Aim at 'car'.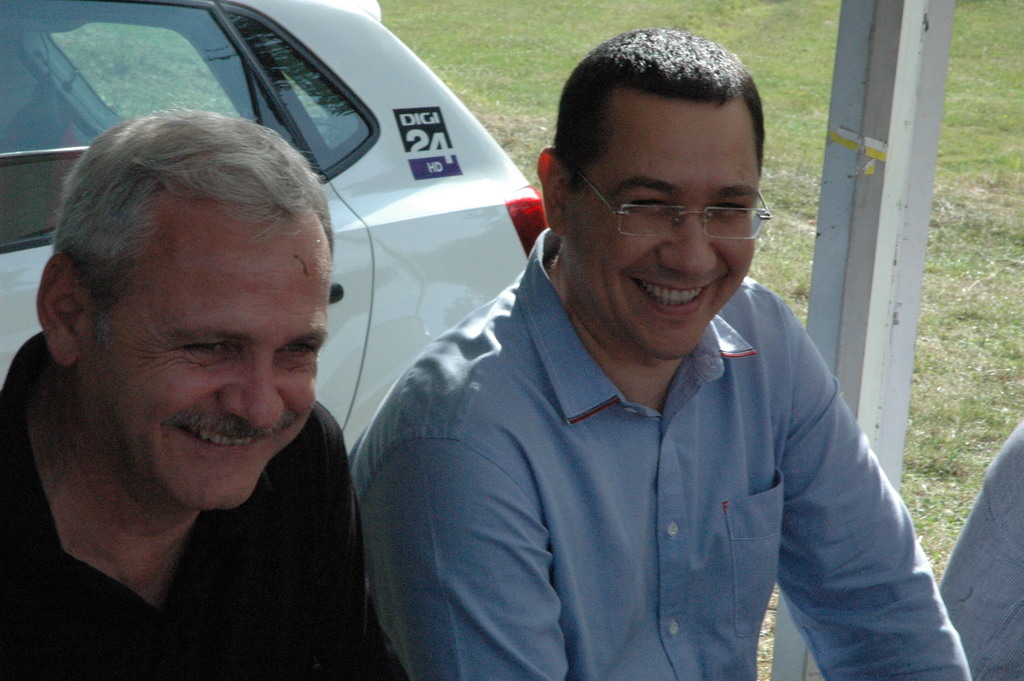
Aimed at crop(115, 30, 560, 297).
